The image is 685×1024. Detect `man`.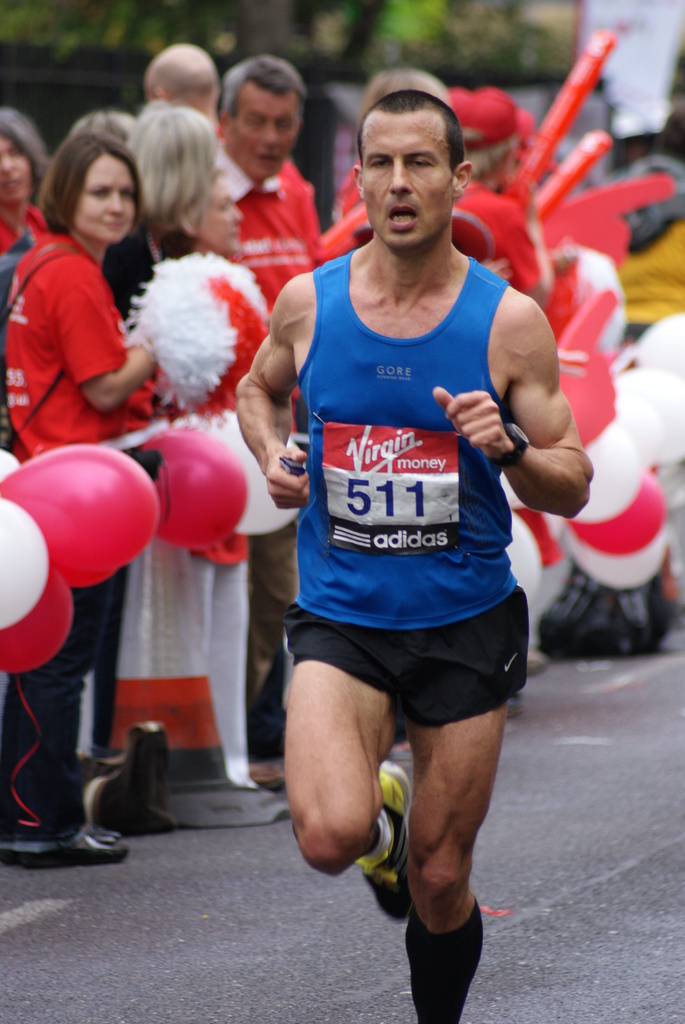
Detection: [x1=191, y1=85, x2=334, y2=257].
